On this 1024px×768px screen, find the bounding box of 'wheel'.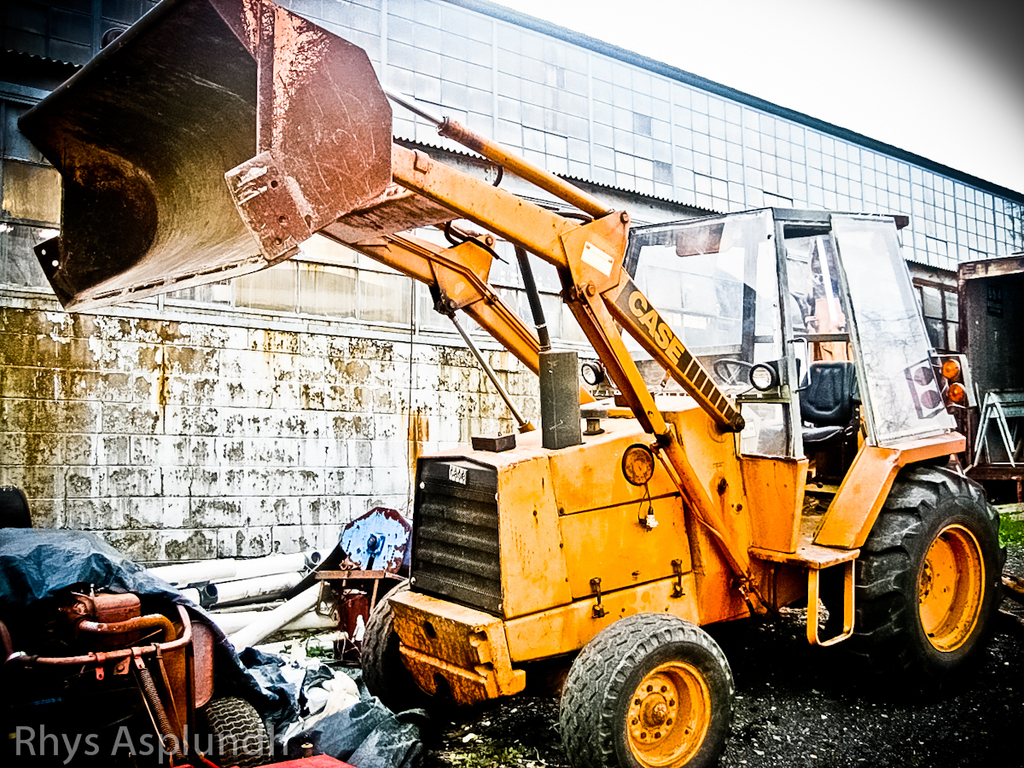
Bounding box: select_region(576, 627, 736, 758).
